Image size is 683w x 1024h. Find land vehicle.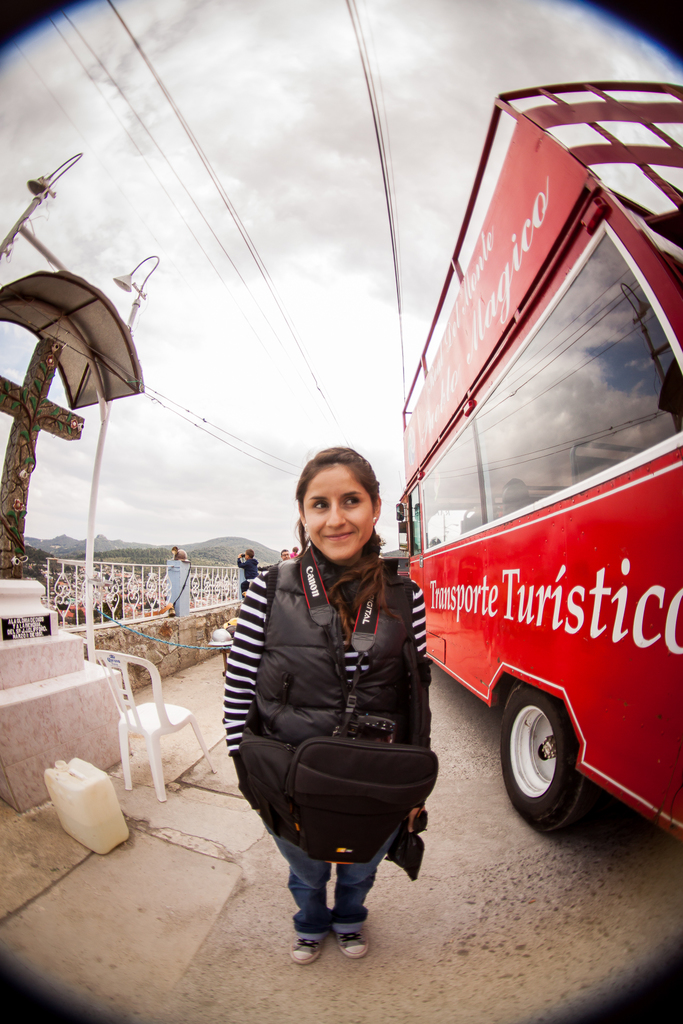
bbox(395, 77, 682, 838).
